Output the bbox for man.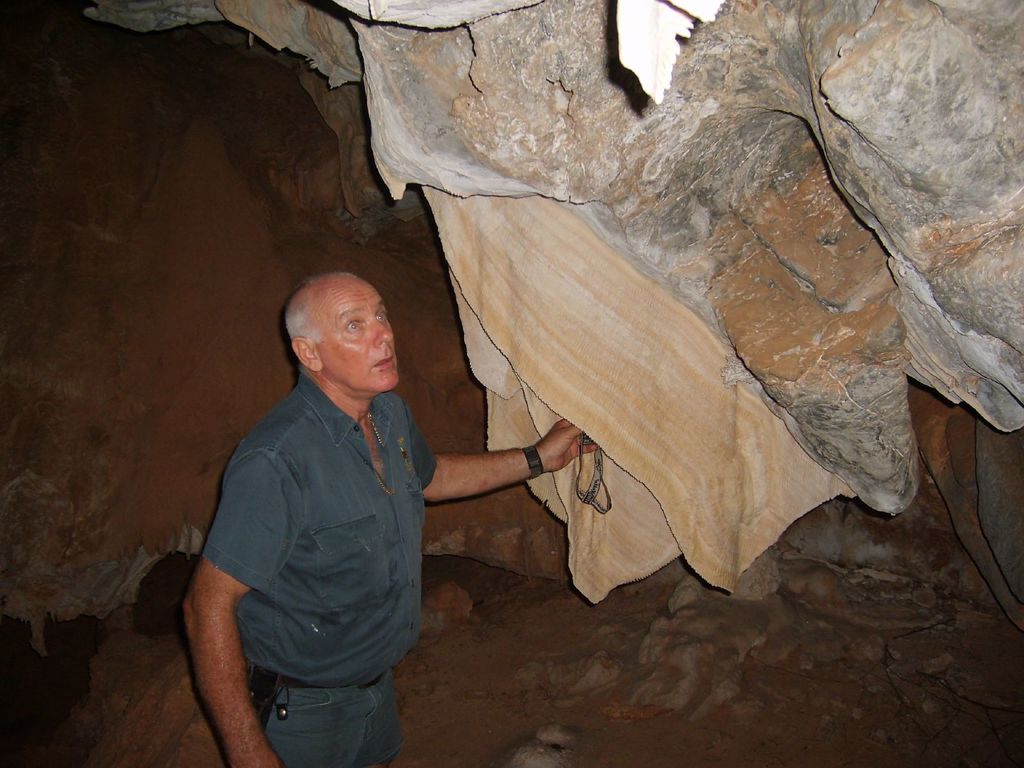
select_region(181, 270, 596, 767).
